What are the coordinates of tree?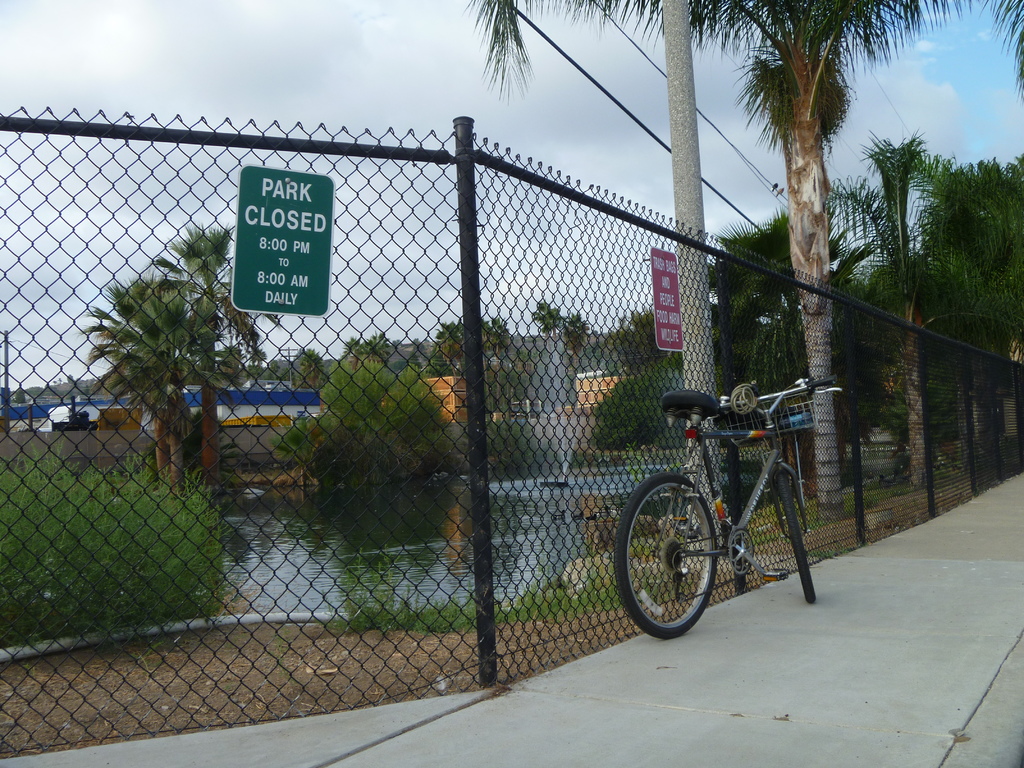
crop(296, 337, 342, 401).
